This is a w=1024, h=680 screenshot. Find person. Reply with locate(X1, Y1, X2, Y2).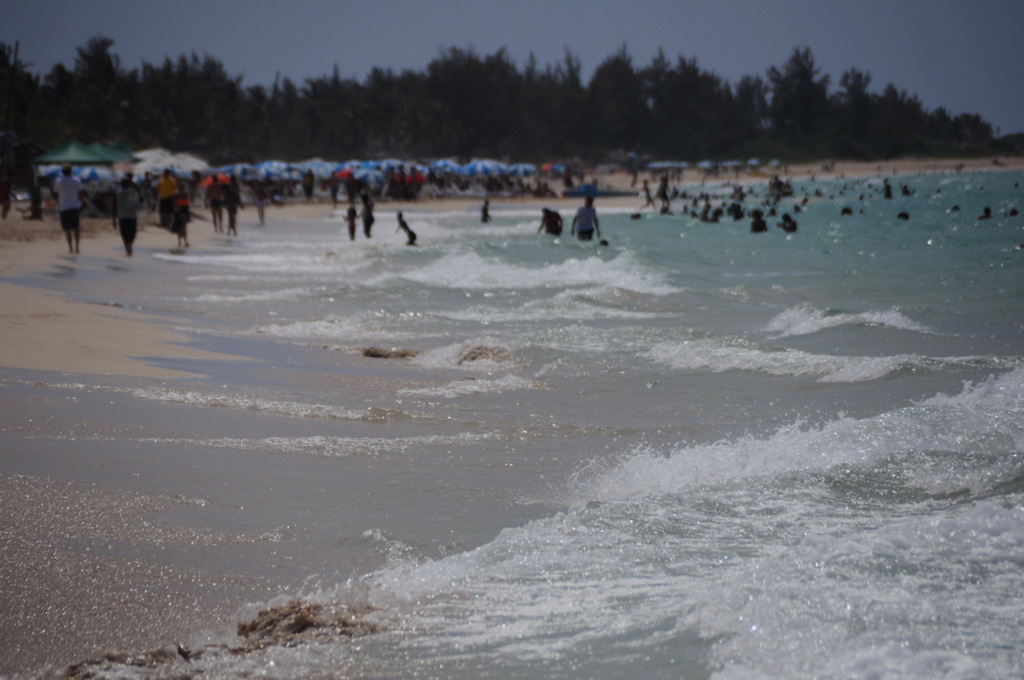
locate(159, 169, 182, 223).
